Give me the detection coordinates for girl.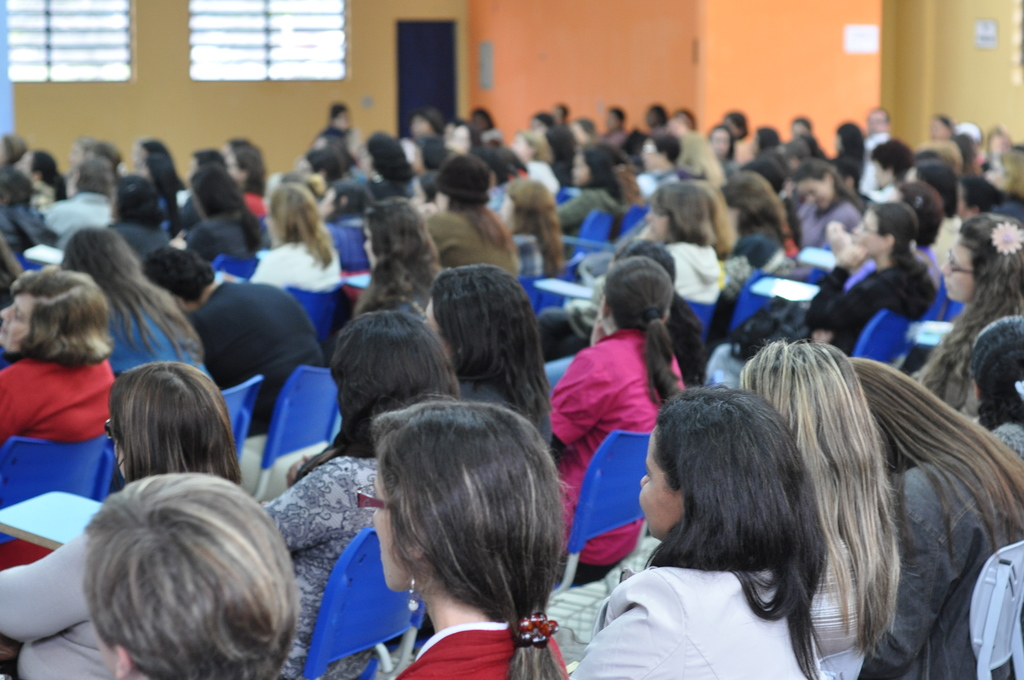
detection(0, 360, 243, 679).
